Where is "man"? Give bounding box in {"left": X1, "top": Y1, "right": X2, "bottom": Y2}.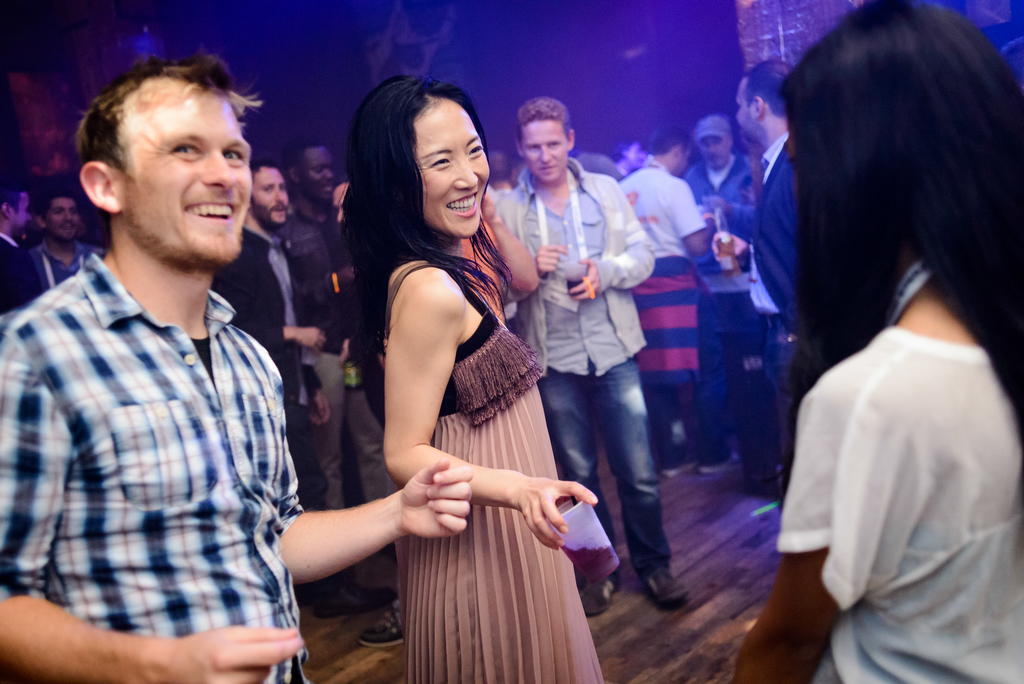
{"left": 279, "top": 144, "right": 405, "bottom": 509}.
